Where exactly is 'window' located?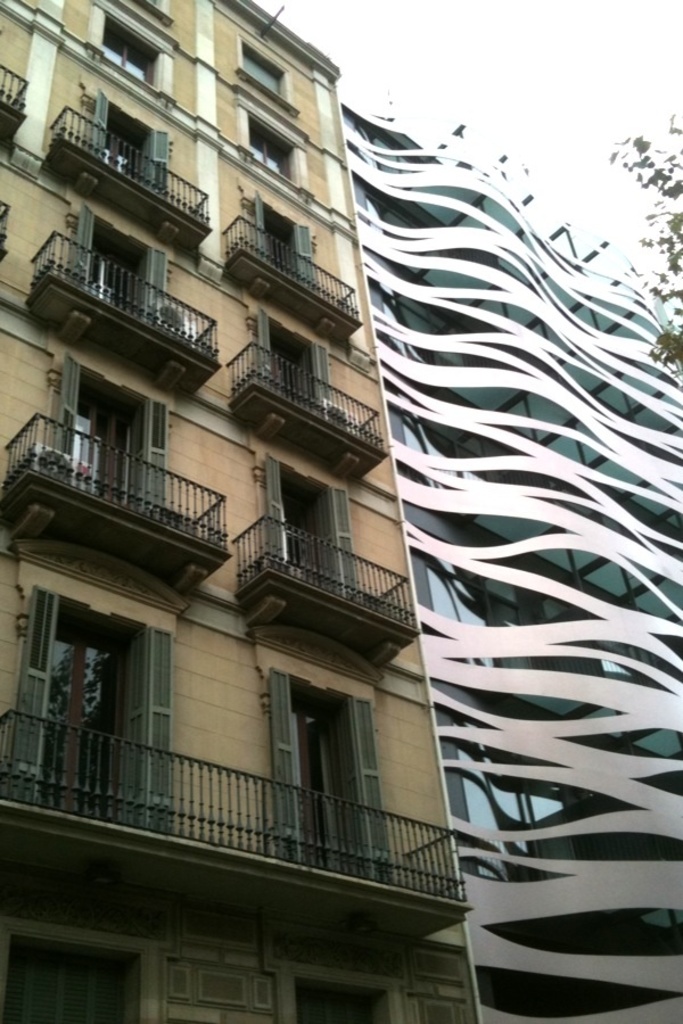
Its bounding box is [278, 472, 349, 588].
